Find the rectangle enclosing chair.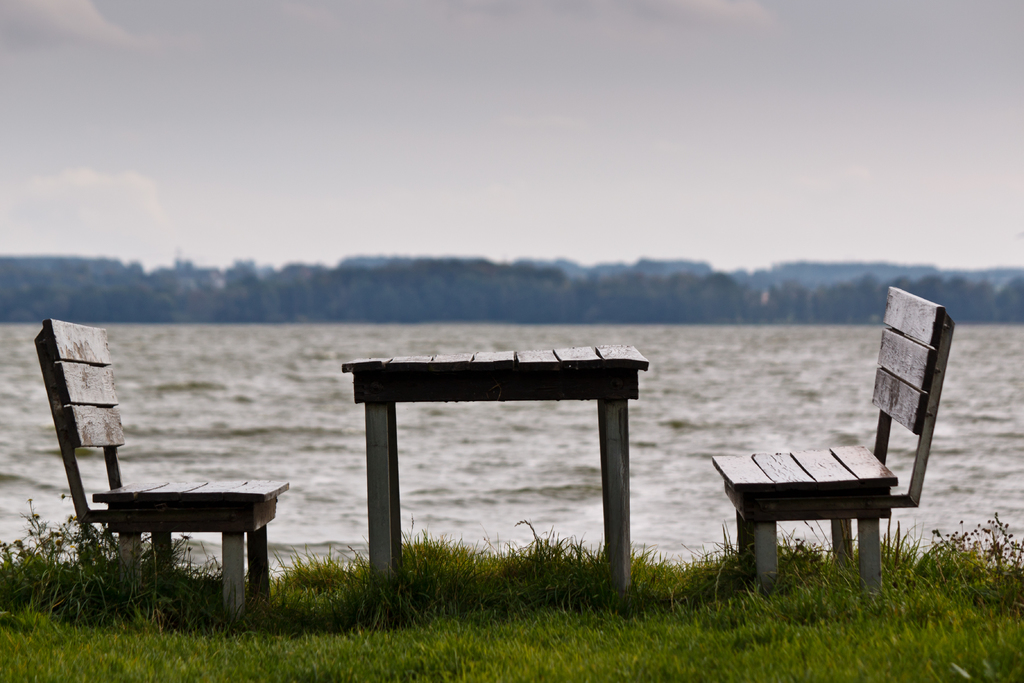
BBox(708, 284, 955, 597).
